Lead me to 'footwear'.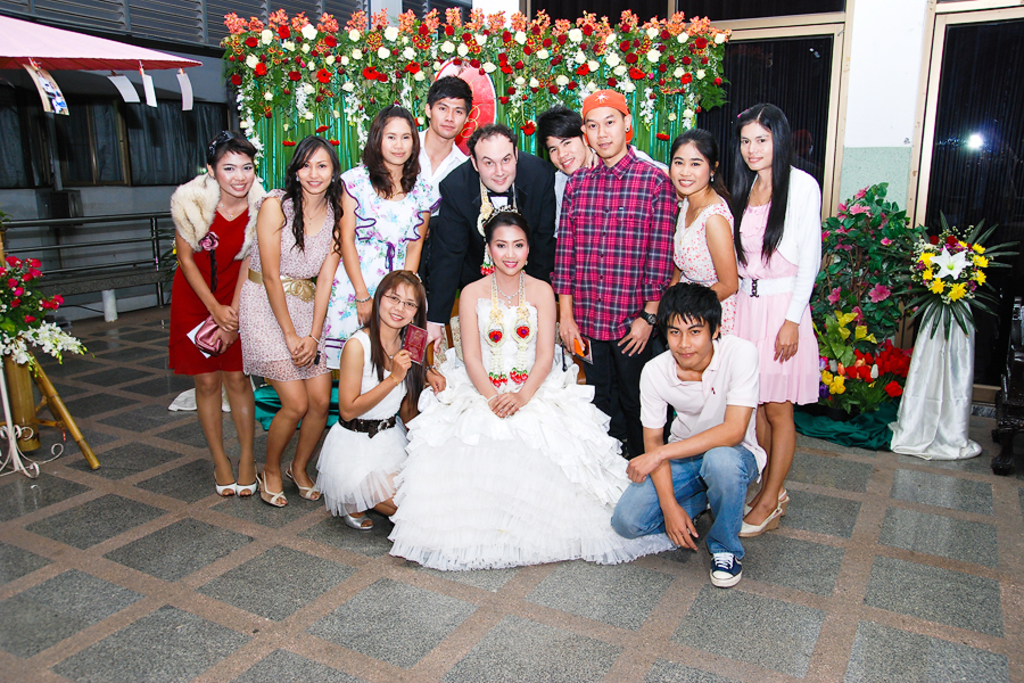
Lead to 345:515:382:529.
